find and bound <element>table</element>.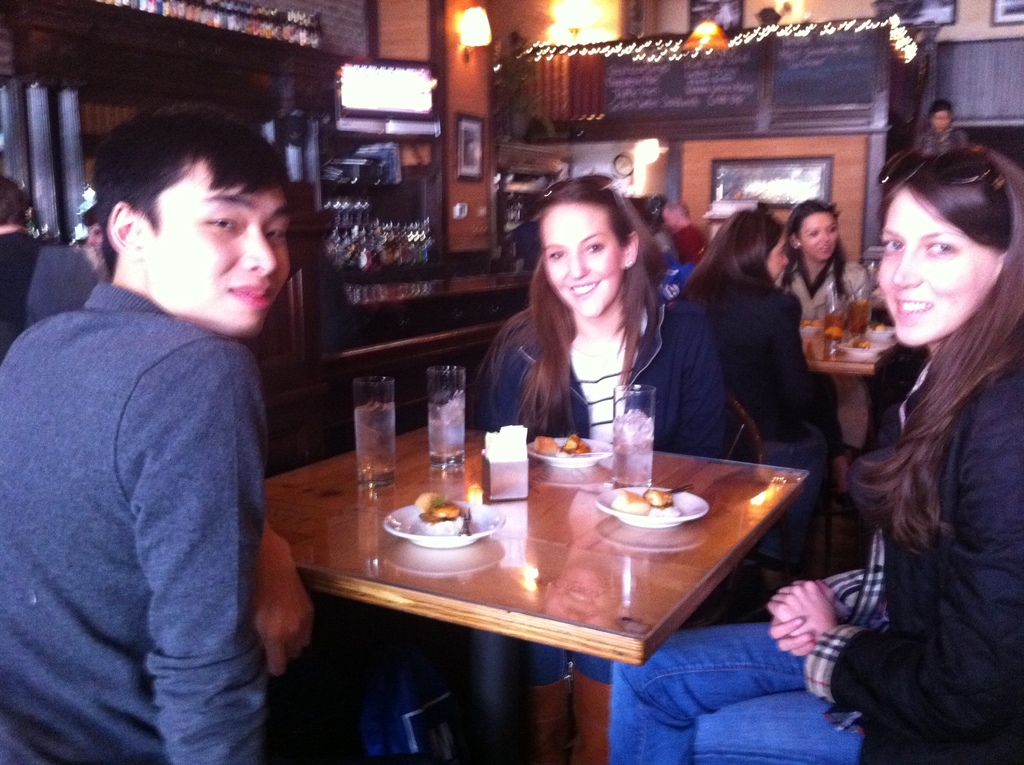
Bound: [left=278, top=435, right=824, bottom=734].
